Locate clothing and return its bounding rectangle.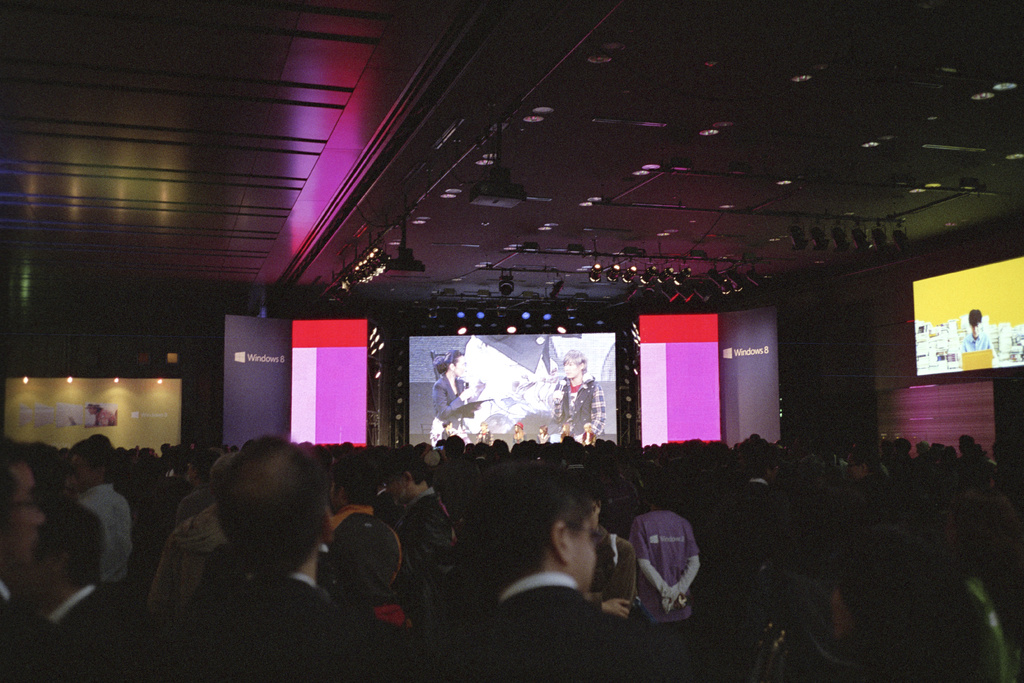
crop(166, 563, 410, 682).
